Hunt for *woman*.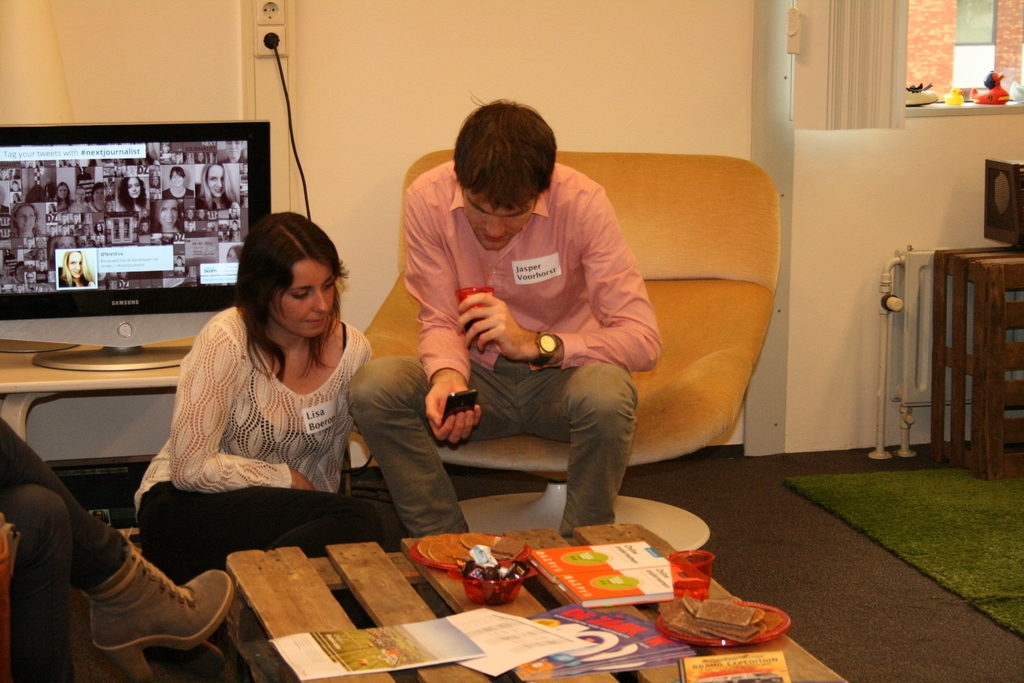
Hunted down at BBox(161, 141, 173, 156).
